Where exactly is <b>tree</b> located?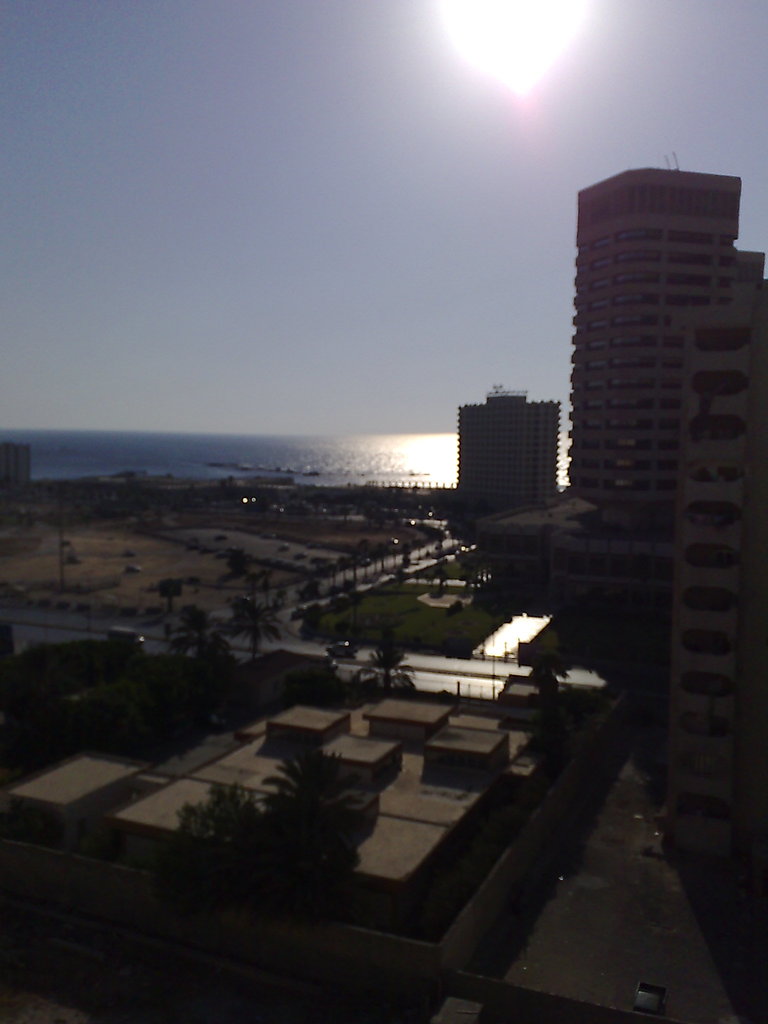
Its bounding box is 216, 549, 245, 570.
